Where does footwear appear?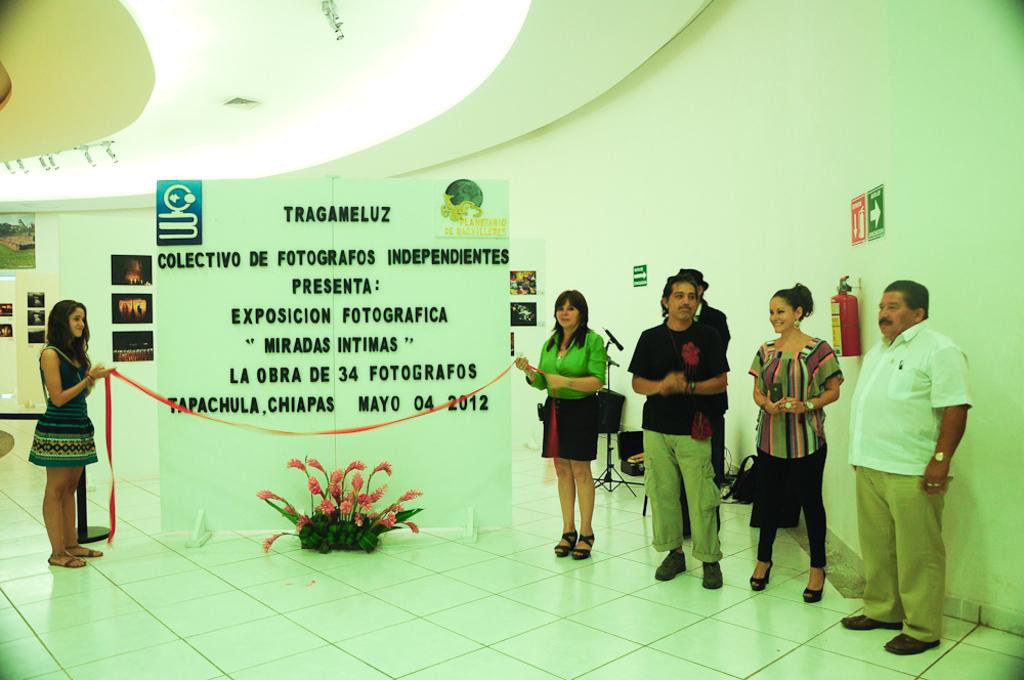
Appears at 839, 607, 905, 638.
